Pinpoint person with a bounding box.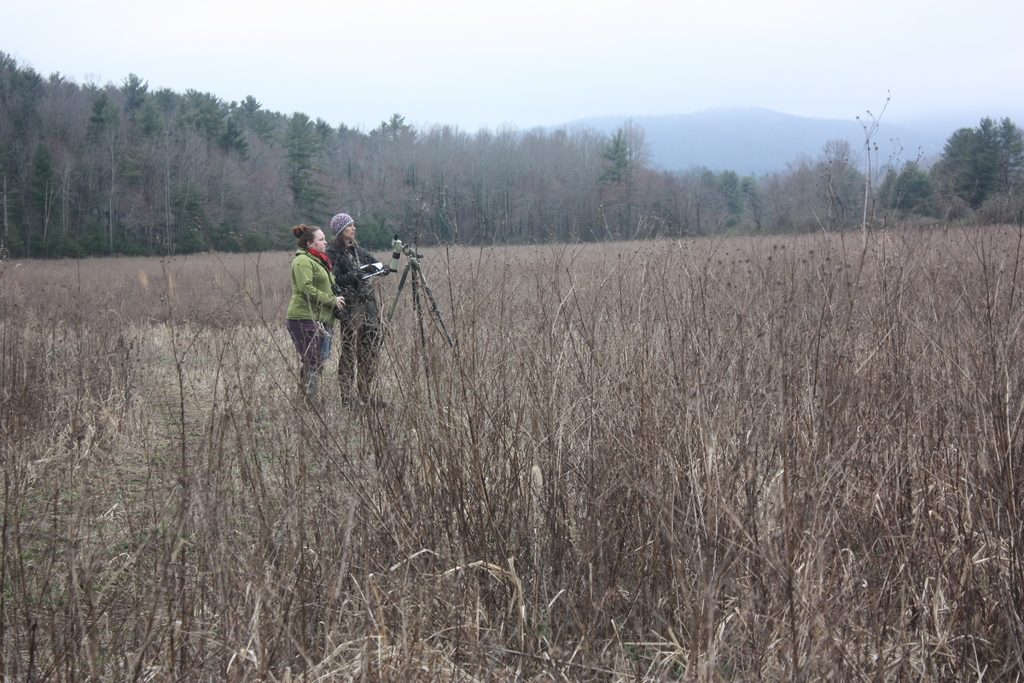
{"left": 280, "top": 202, "right": 350, "bottom": 402}.
